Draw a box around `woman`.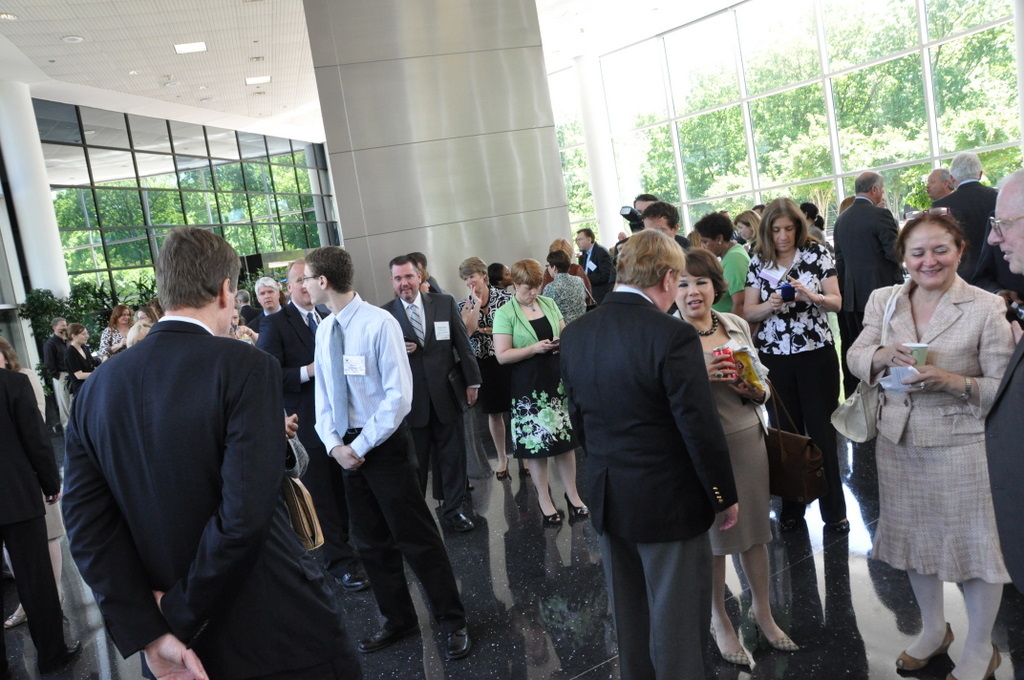
bbox=(731, 207, 759, 256).
